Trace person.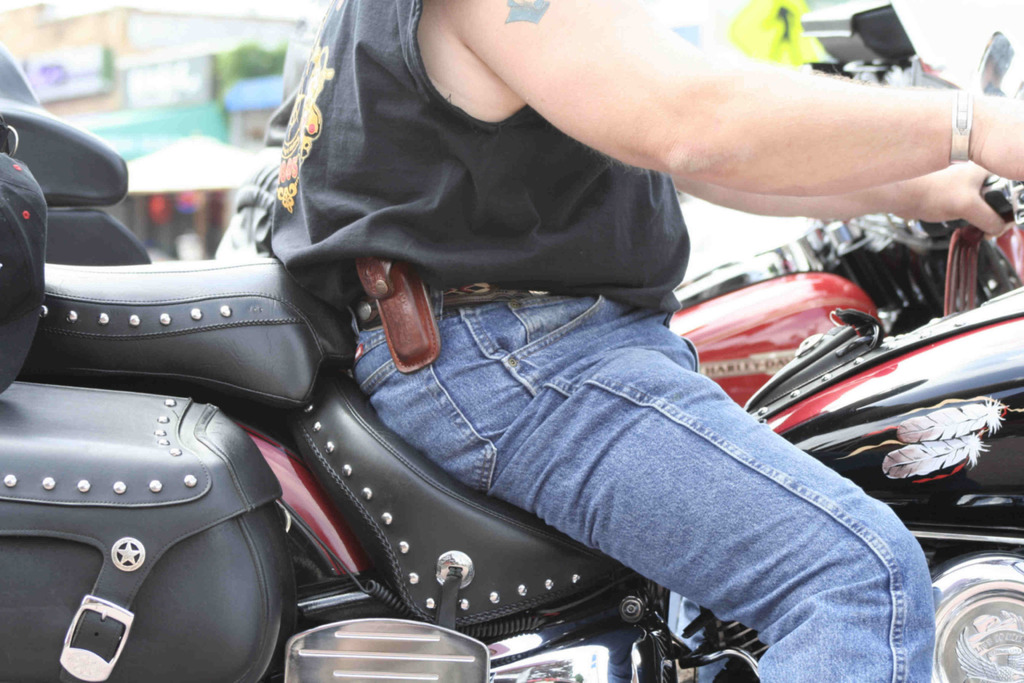
Traced to BBox(241, 0, 1023, 682).
